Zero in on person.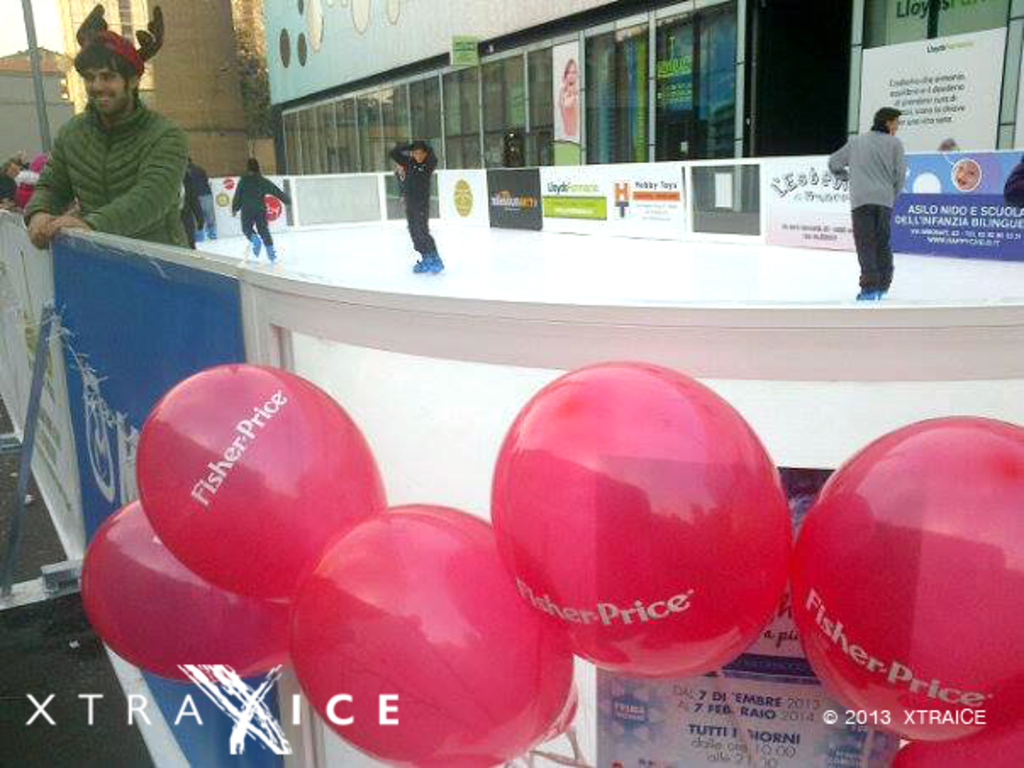
Zeroed in: bbox(27, 10, 198, 236).
